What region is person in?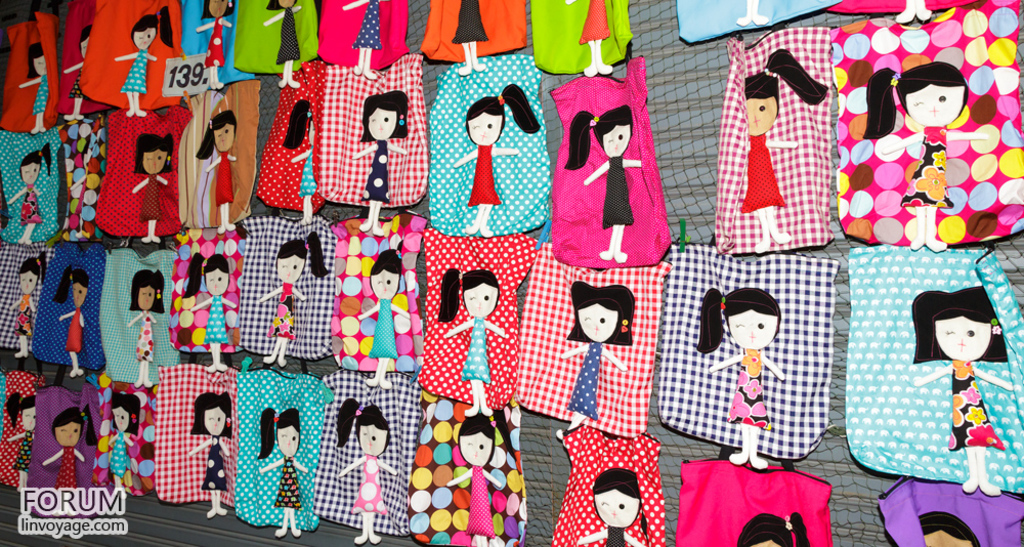
bbox=[106, 372, 145, 491].
